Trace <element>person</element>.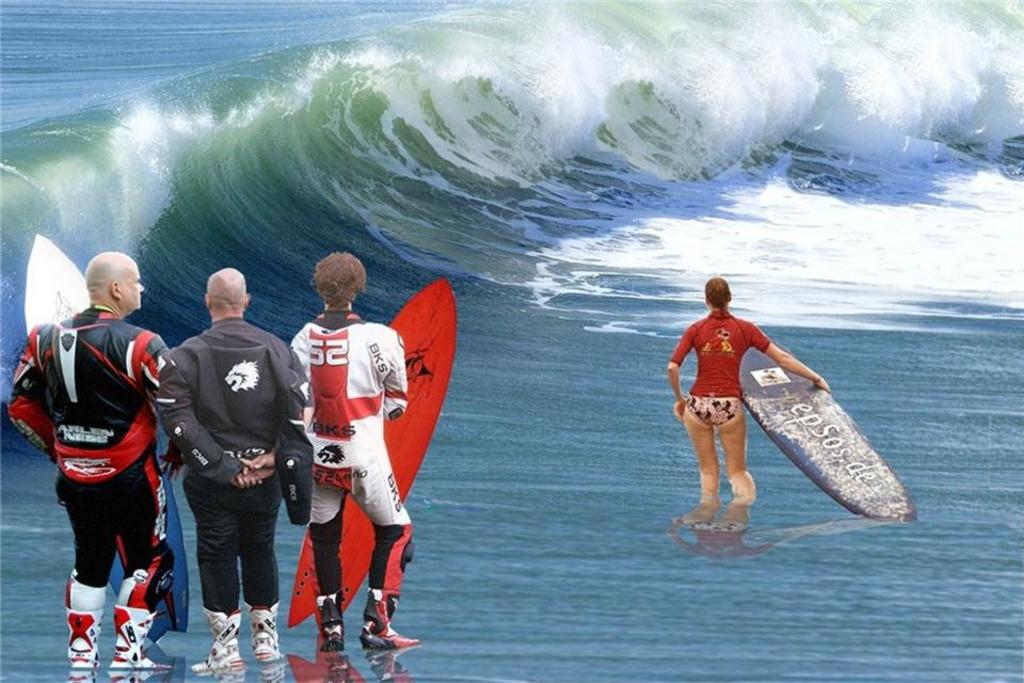
Traced to [293,252,419,656].
